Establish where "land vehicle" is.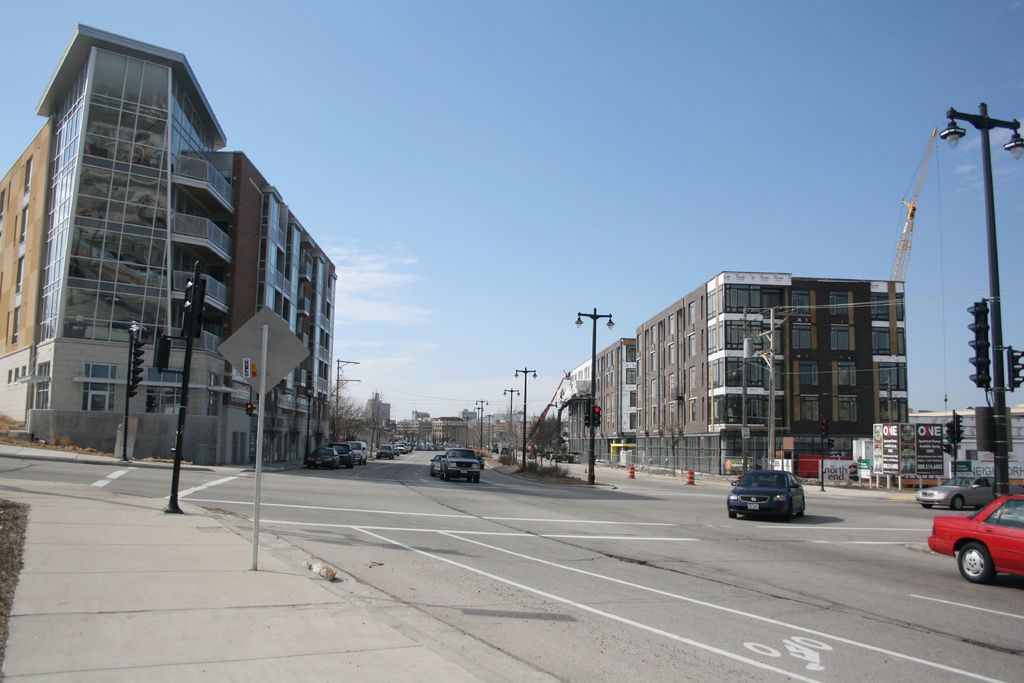
Established at 927 493 1023 582.
